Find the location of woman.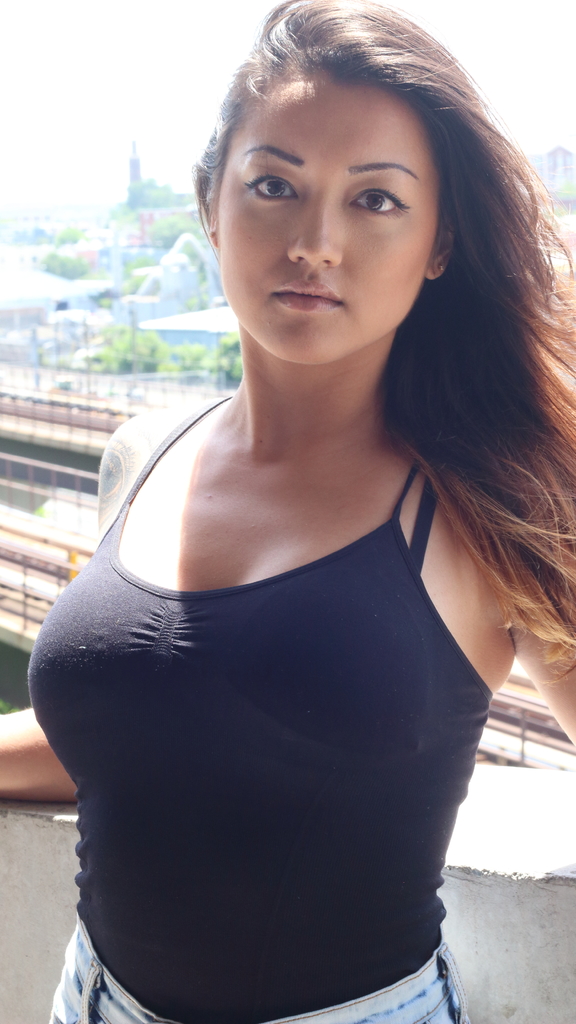
Location: BBox(18, 1, 575, 1022).
